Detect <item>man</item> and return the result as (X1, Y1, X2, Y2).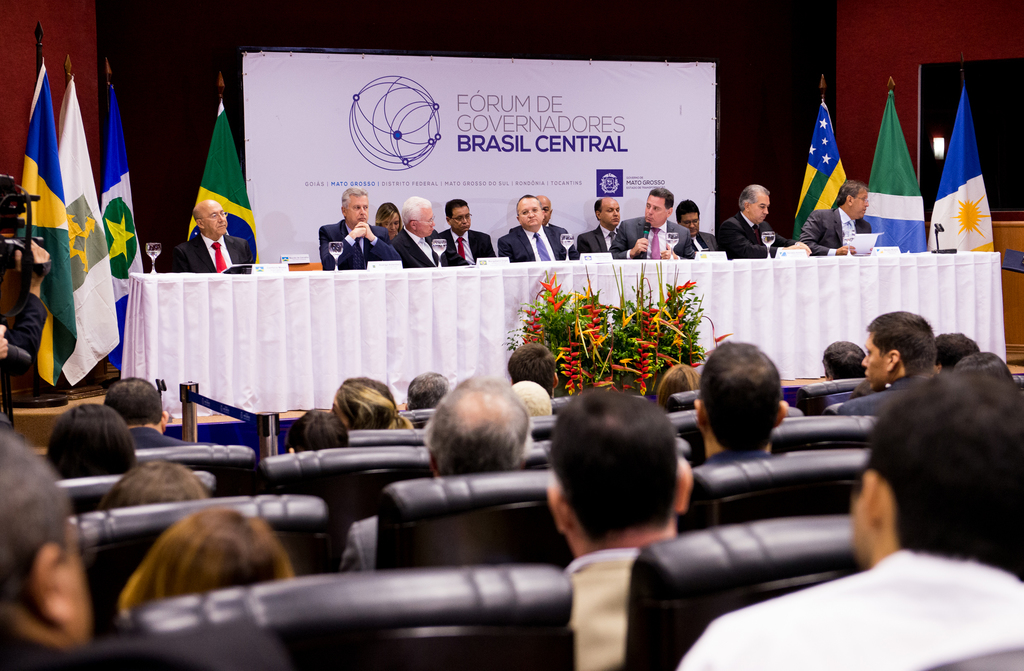
(799, 180, 872, 254).
